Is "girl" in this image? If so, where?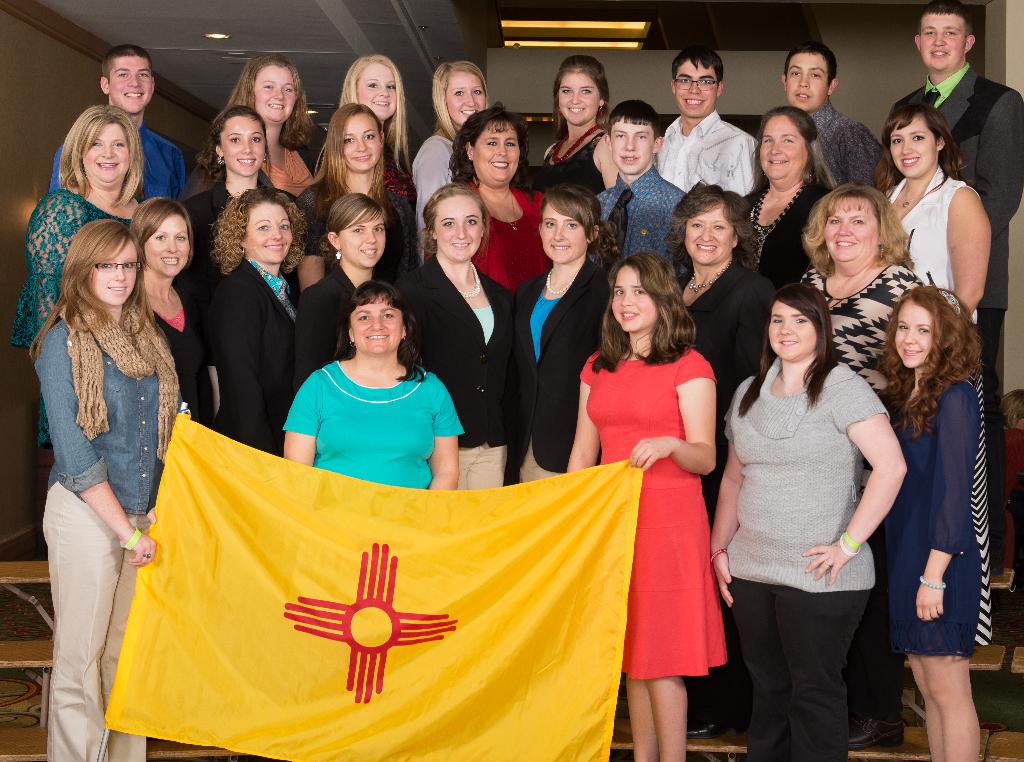
Yes, at [left=710, top=285, right=916, bottom=761].
